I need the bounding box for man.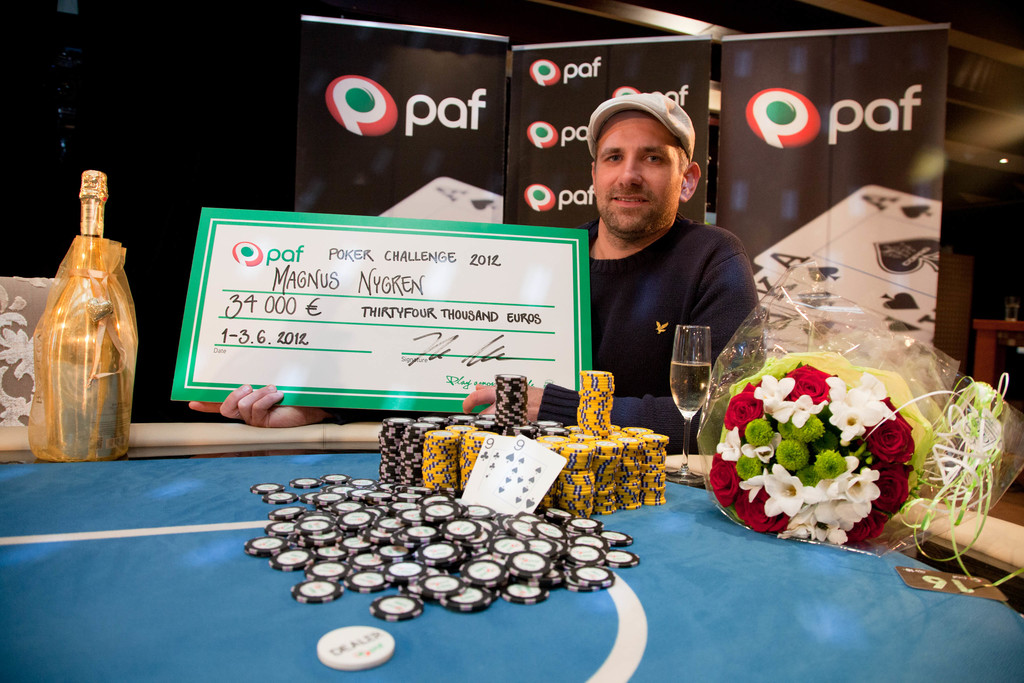
Here it is: [189,90,765,450].
